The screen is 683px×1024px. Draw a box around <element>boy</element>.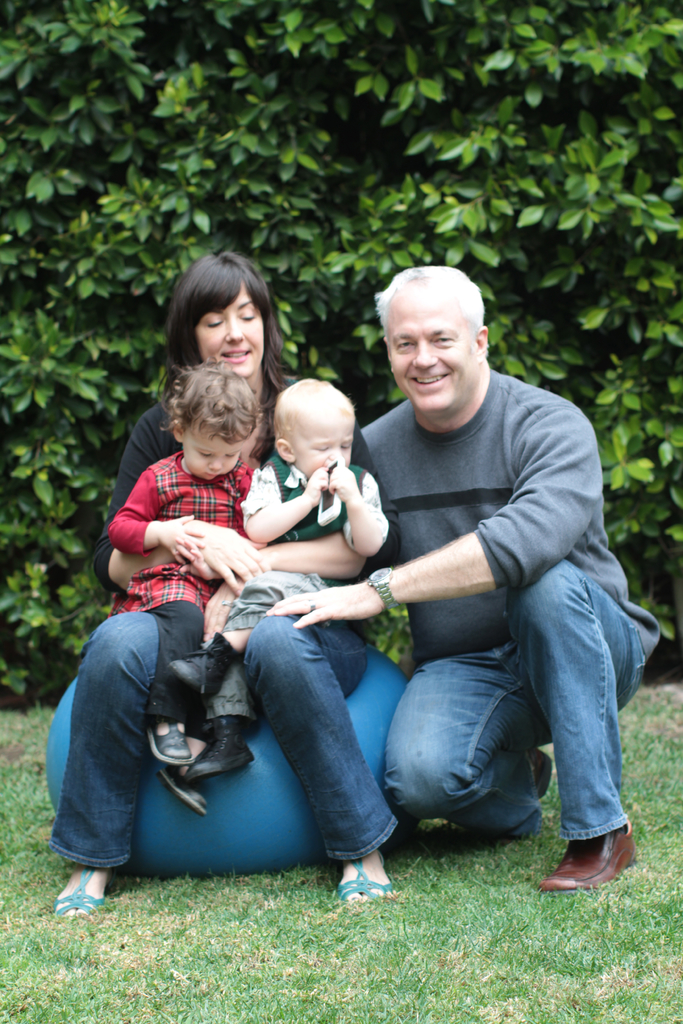
locate(170, 374, 384, 778).
